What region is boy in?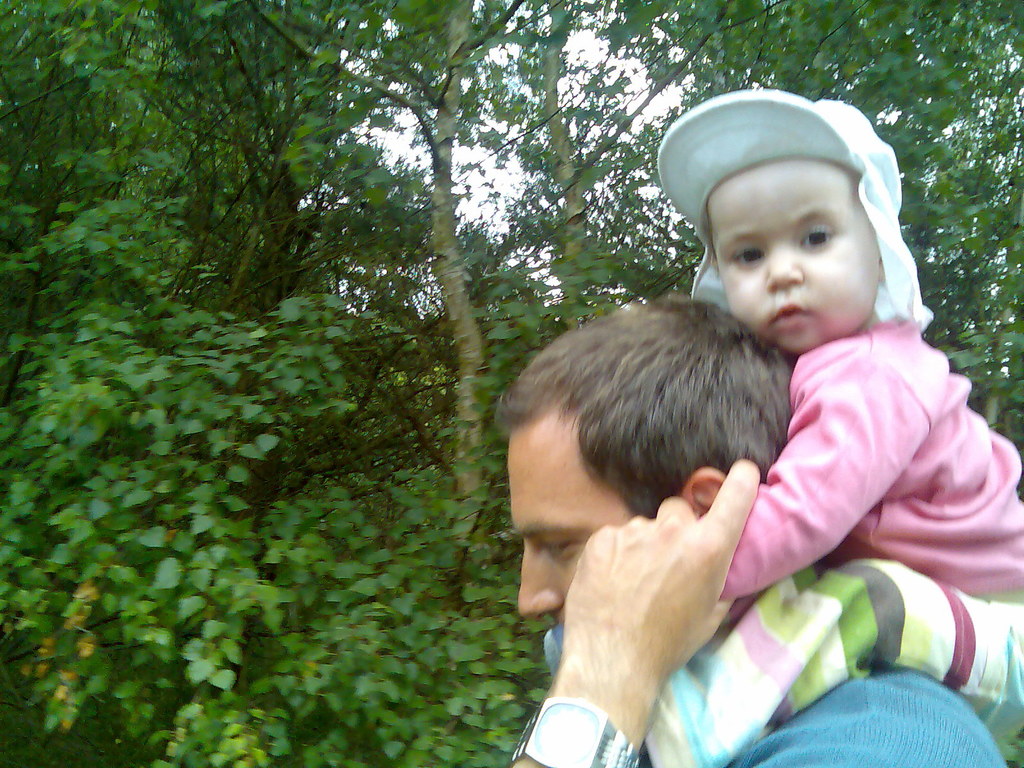
Rect(546, 95, 1023, 767).
